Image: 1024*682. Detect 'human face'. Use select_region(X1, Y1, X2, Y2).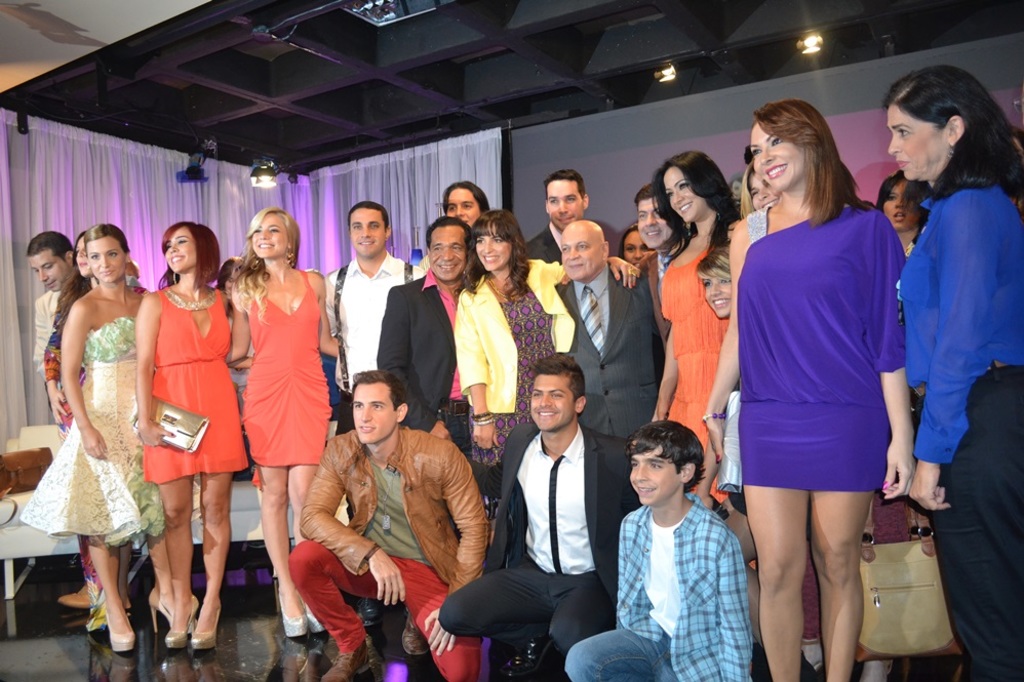
select_region(530, 376, 574, 430).
